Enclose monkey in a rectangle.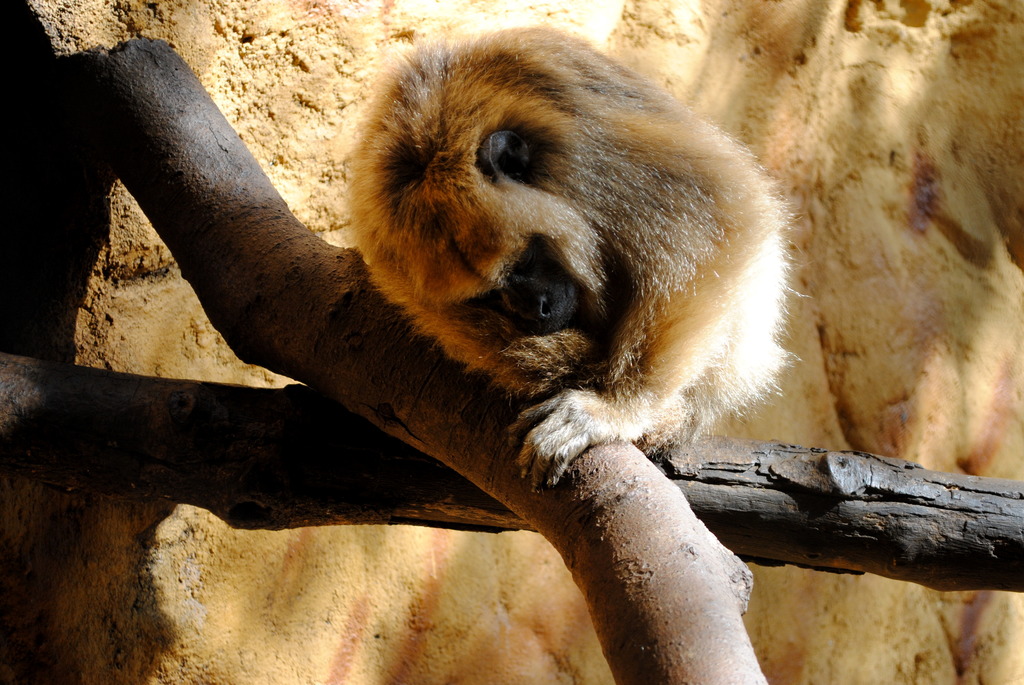
rect(308, 22, 799, 517).
